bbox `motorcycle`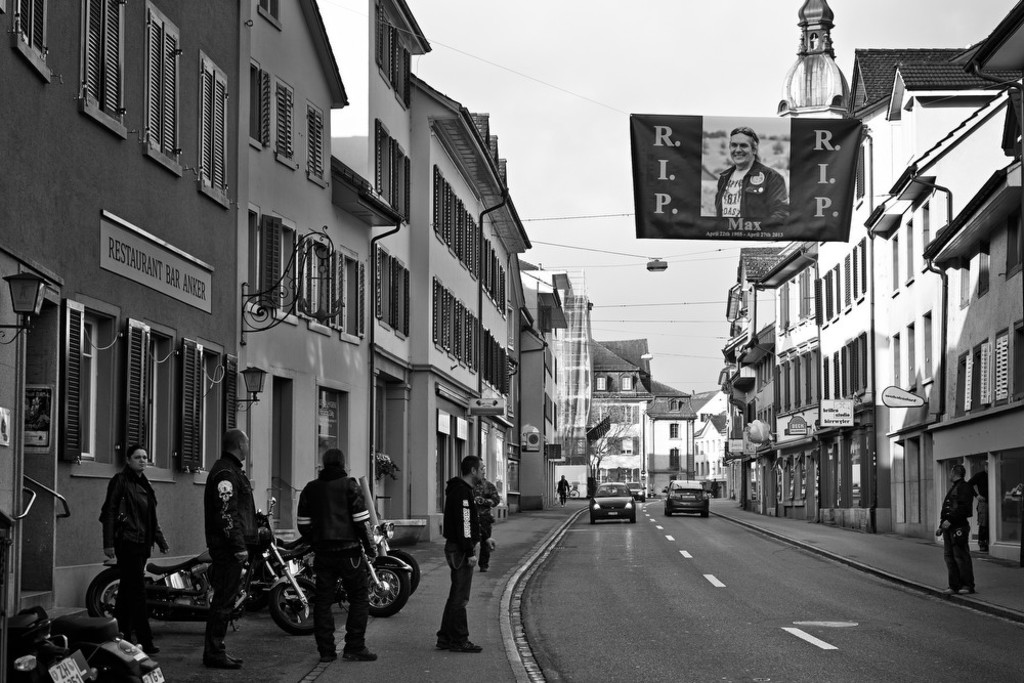
[left=0, top=604, right=92, bottom=682]
